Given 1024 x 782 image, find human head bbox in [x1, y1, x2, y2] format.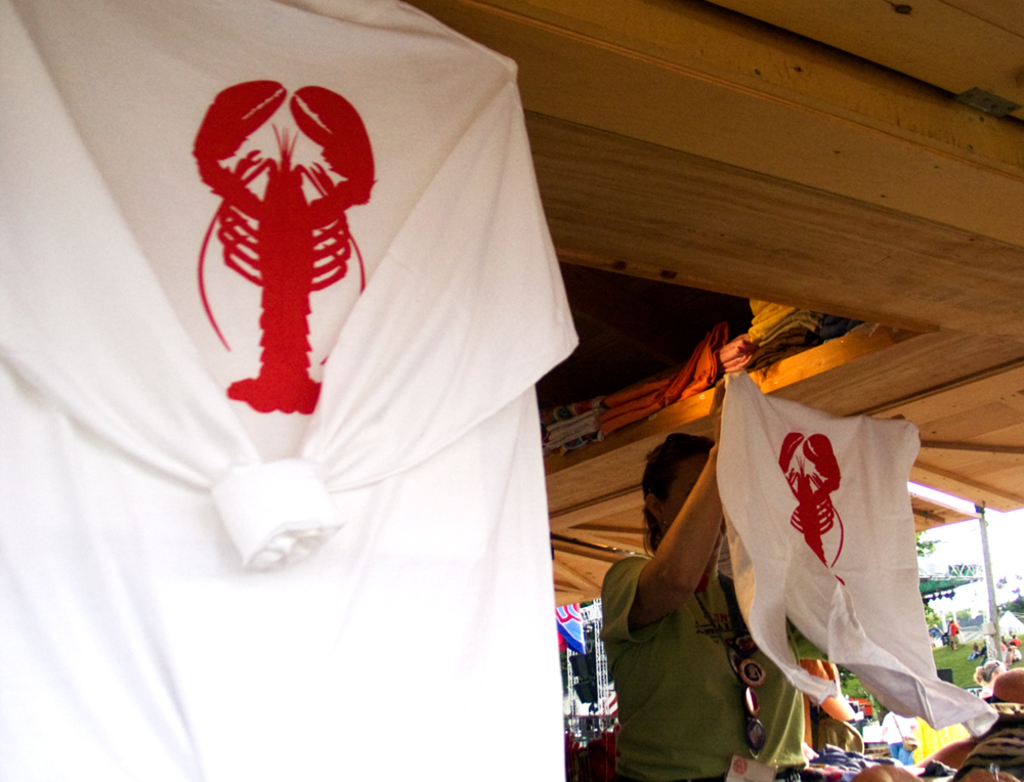
[640, 437, 732, 559].
